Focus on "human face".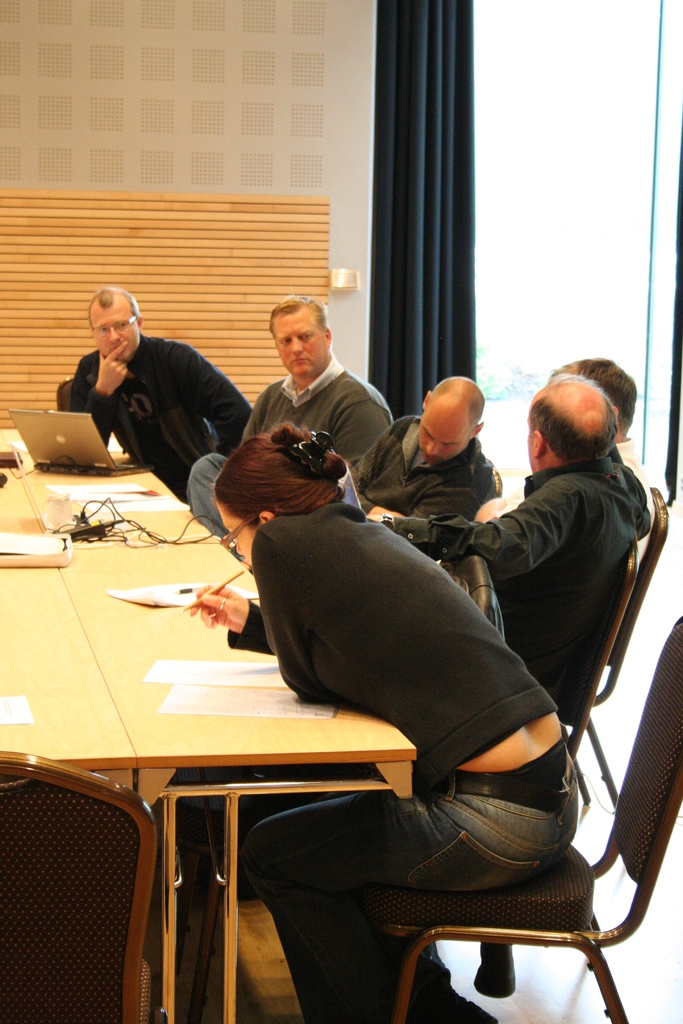
Focused at x1=268, y1=310, x2=327, y2=376.
